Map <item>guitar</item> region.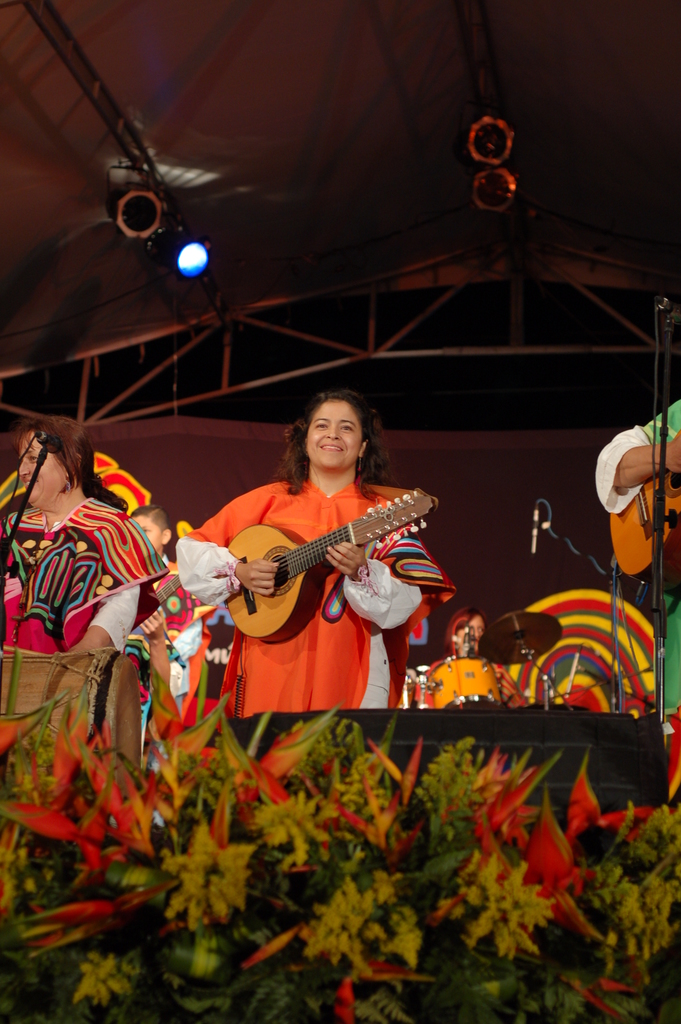
Mapped to <bbox>172, 500, 419, 646</bbox>.
